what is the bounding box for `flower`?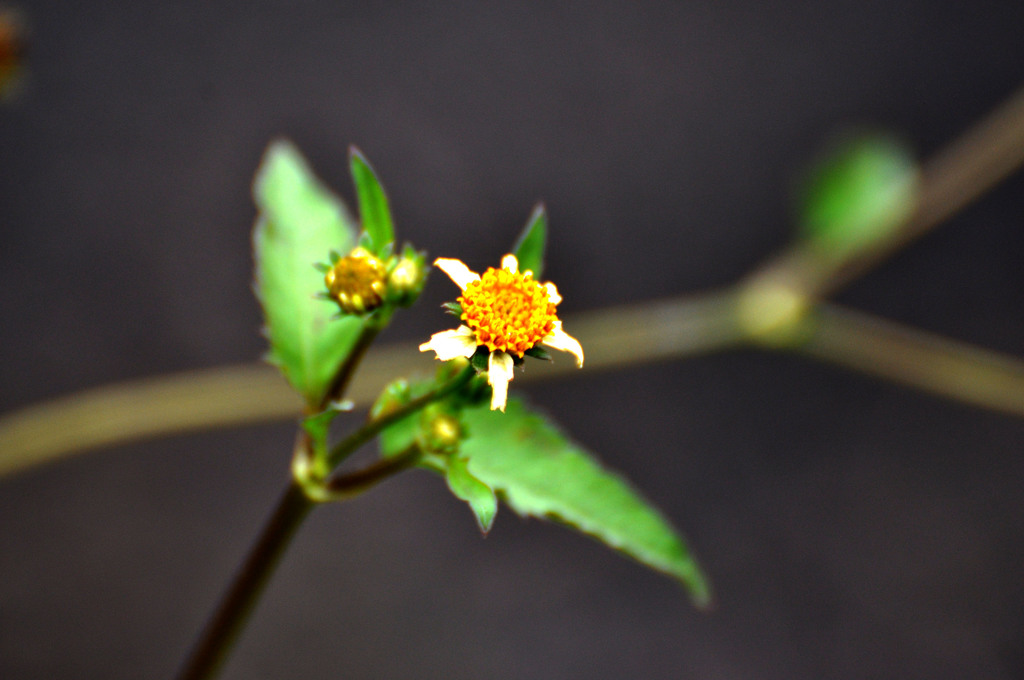
{"left": 442, "top": 244, "right": 582, "bottom": 387}.
